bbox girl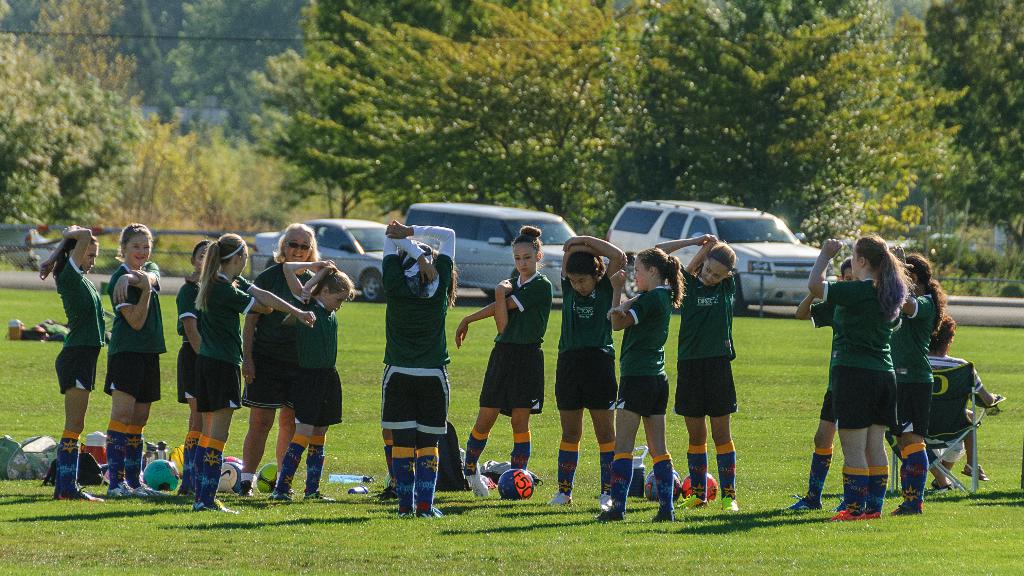
598, 250, 687, 519
